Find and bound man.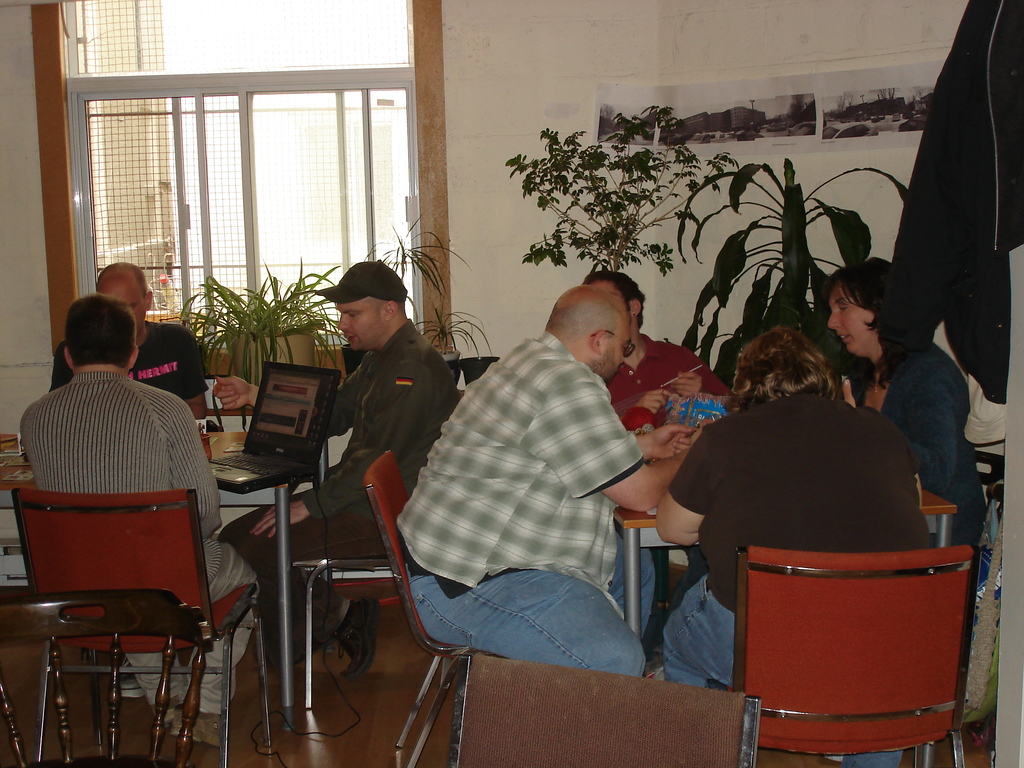
Bound: {"left": 398, "top": 253, "right": 696, "bottom": 697}.
